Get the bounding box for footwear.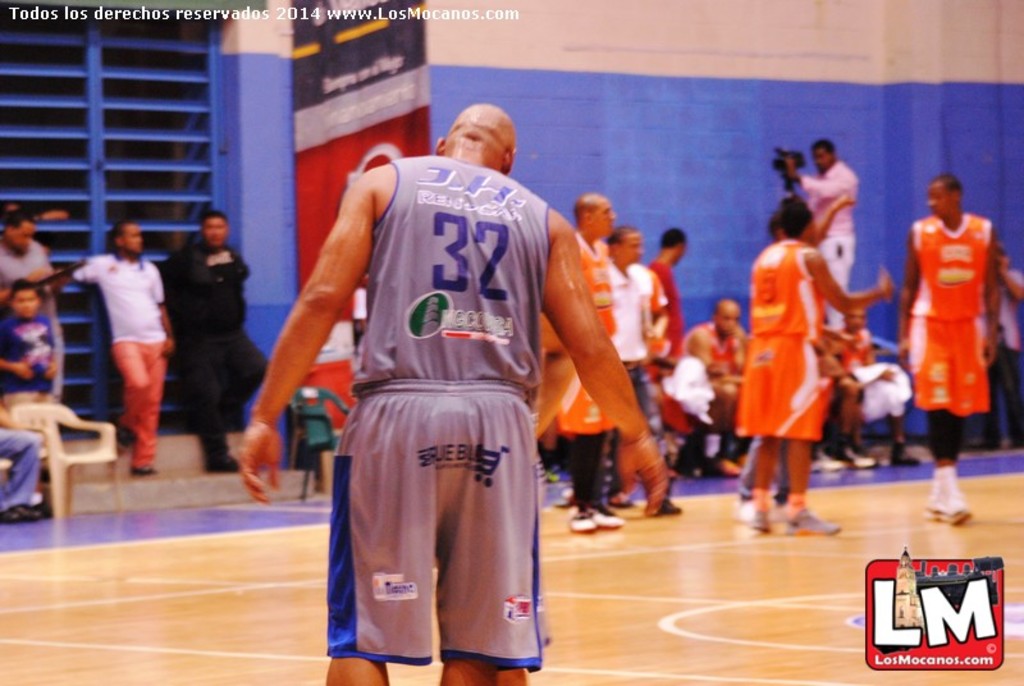
Rect(782, 504, 845, 539).
